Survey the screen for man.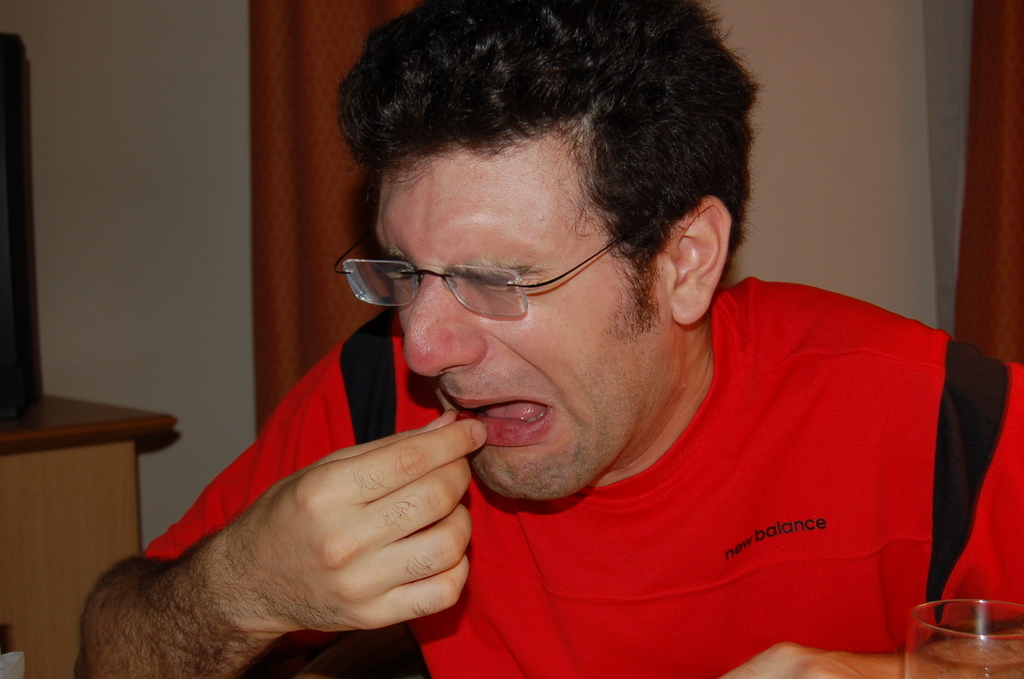
Survey found: {"left": 227, "top": 21, "right": 1006, "bottom": 672}.
